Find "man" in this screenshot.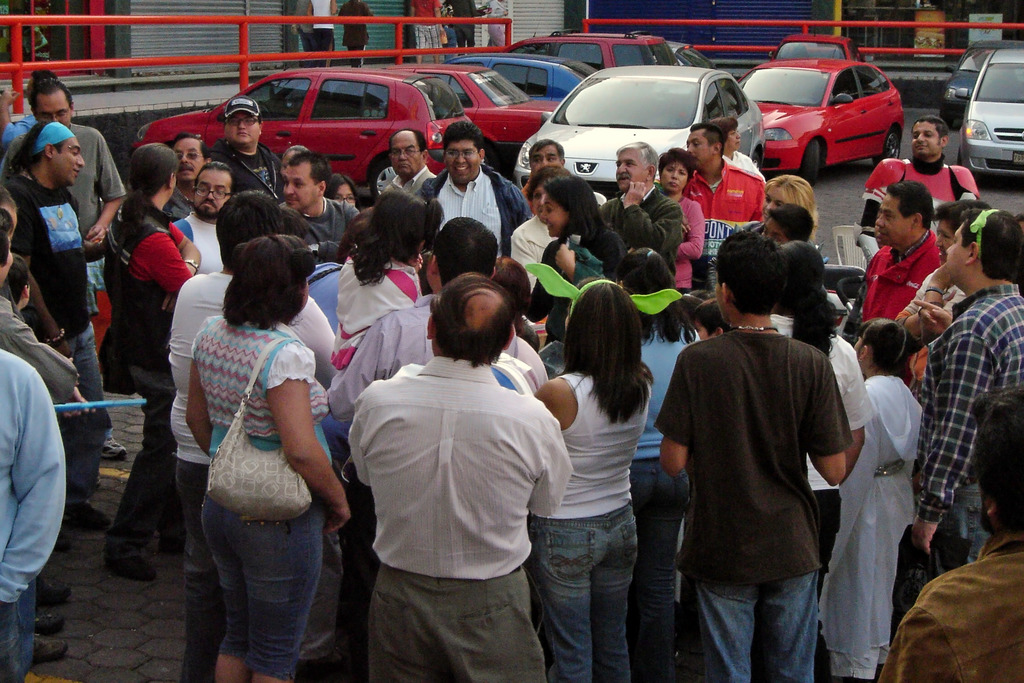
The bounding box for "man" is Rect(205, 97, 277, 207).
